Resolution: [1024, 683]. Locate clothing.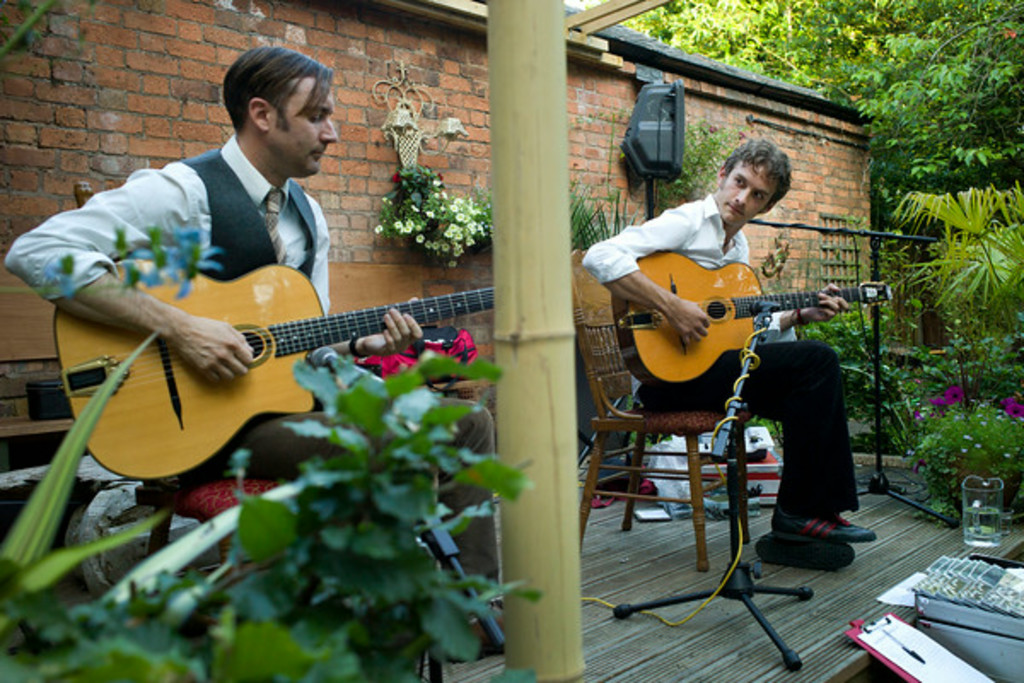
crop(577, 193, 857, 517).
